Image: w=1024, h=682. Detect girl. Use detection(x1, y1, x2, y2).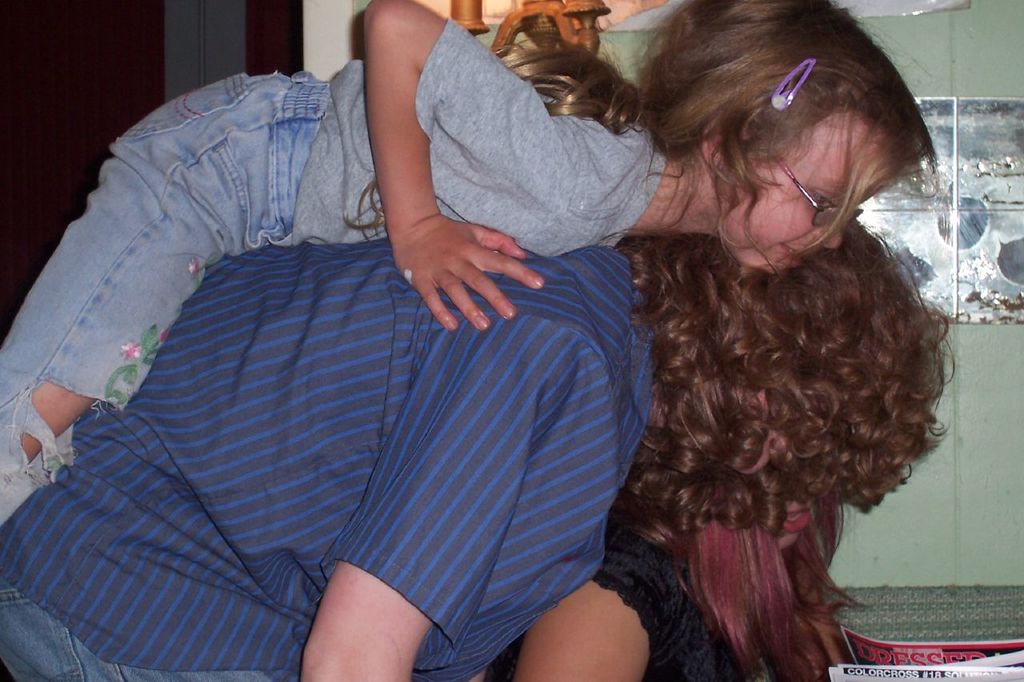
detection(0, 0, 936, 532).
